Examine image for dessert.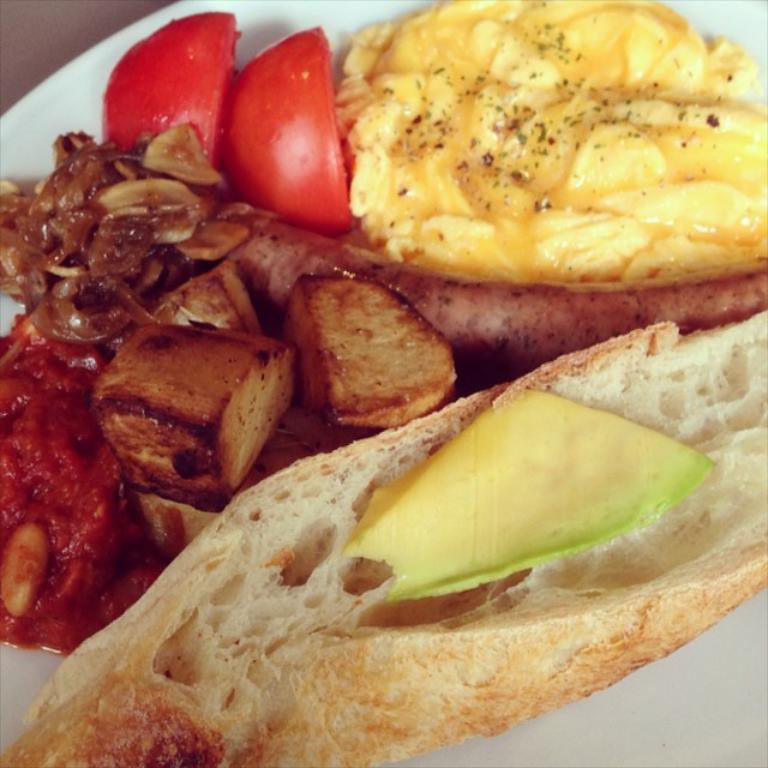
Examination result: box(54, 398, 733, 767).
